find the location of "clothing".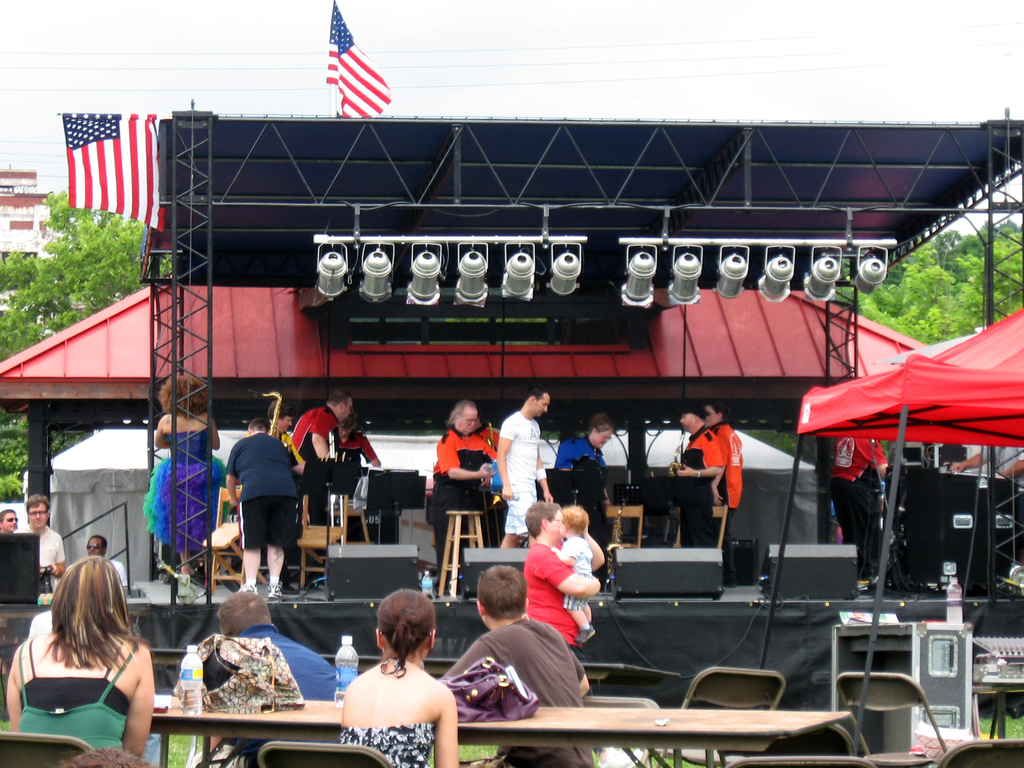
Location: crop(550, 438, 593, 491).
